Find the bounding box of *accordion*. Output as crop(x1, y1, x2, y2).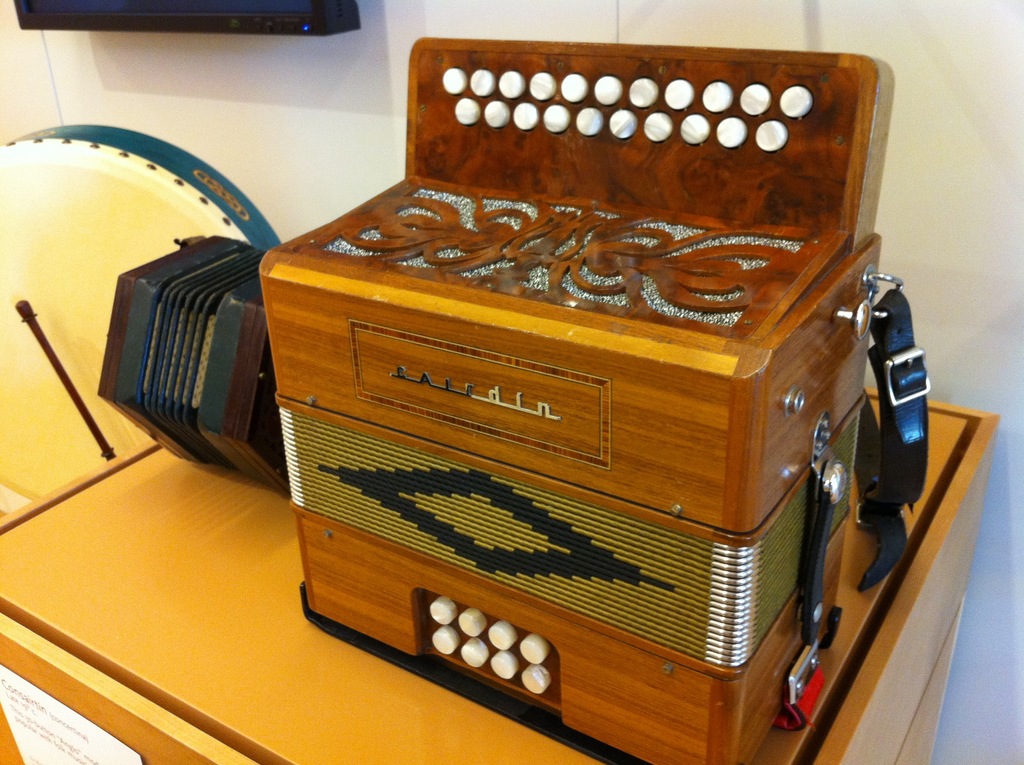
crop(254, 34, 893, 764).
